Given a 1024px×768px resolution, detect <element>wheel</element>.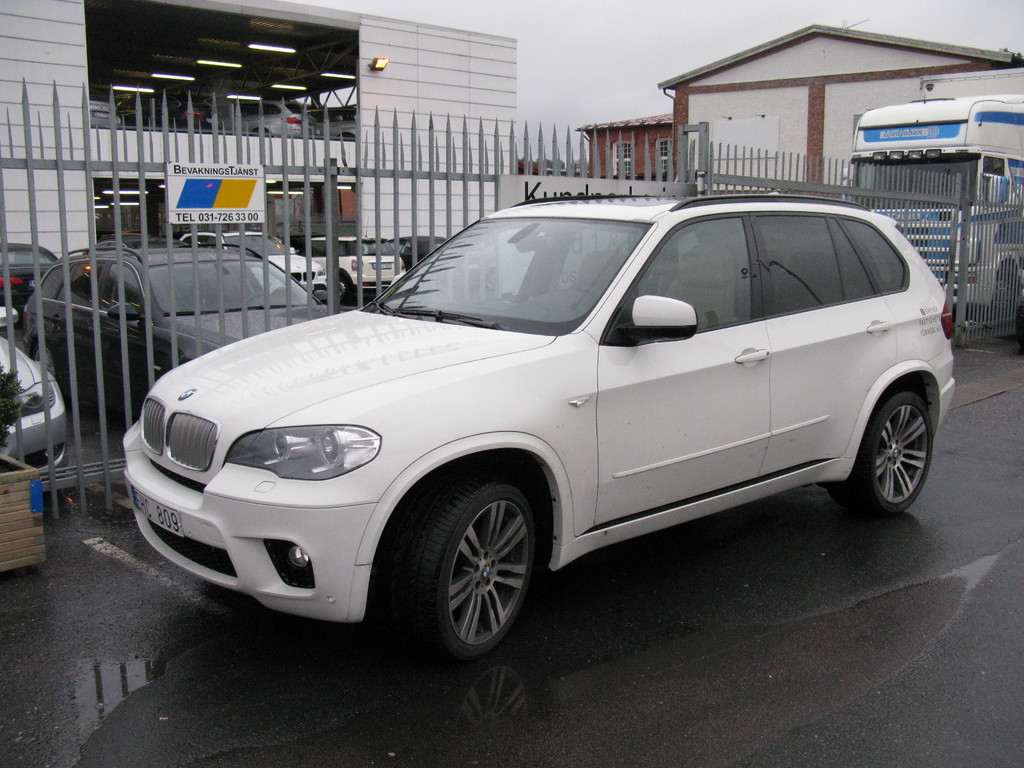
(x1=837, y1=390, x2=932, y2=518).
